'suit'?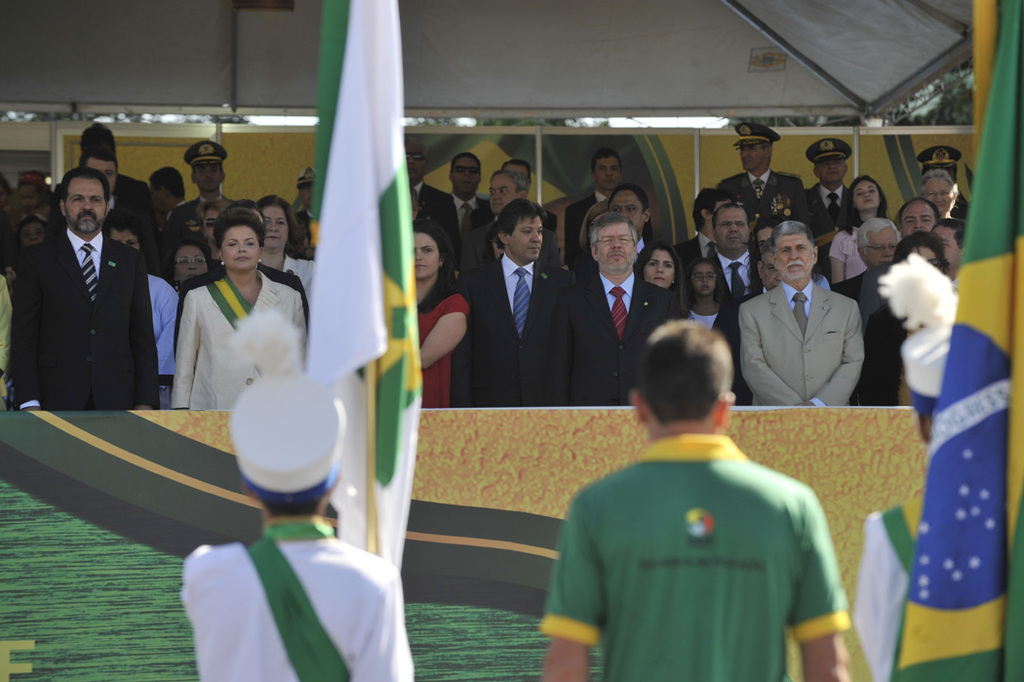
bbox(670, 235, 720, 271)
